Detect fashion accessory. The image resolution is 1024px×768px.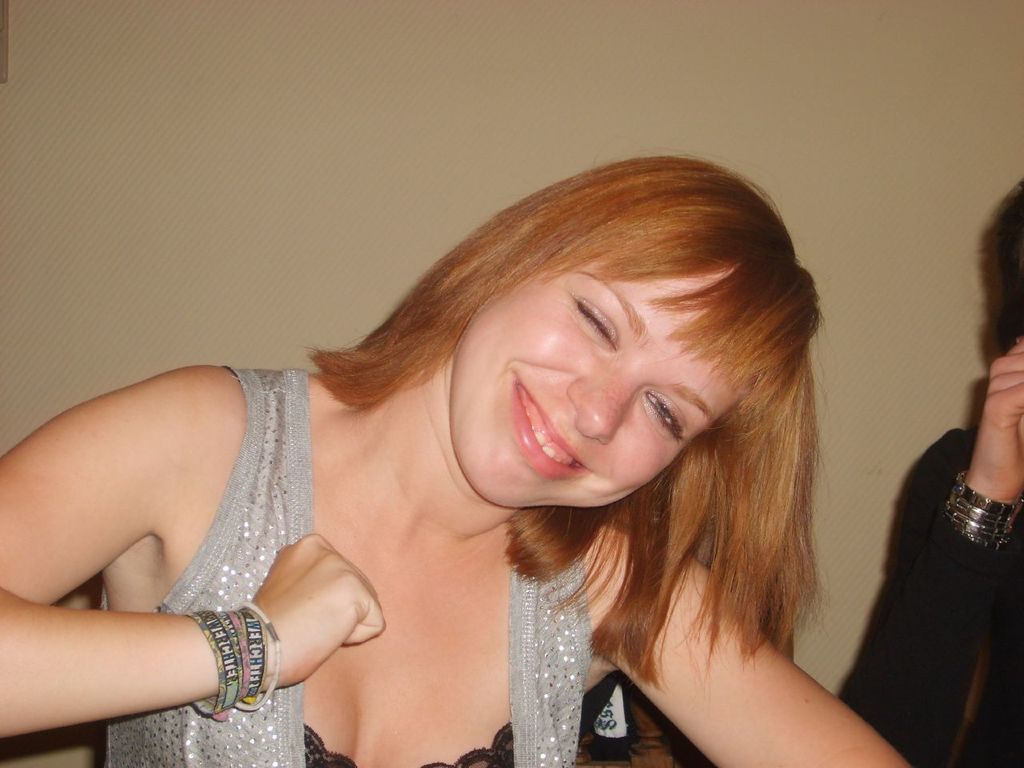
944:470:1023:548.
